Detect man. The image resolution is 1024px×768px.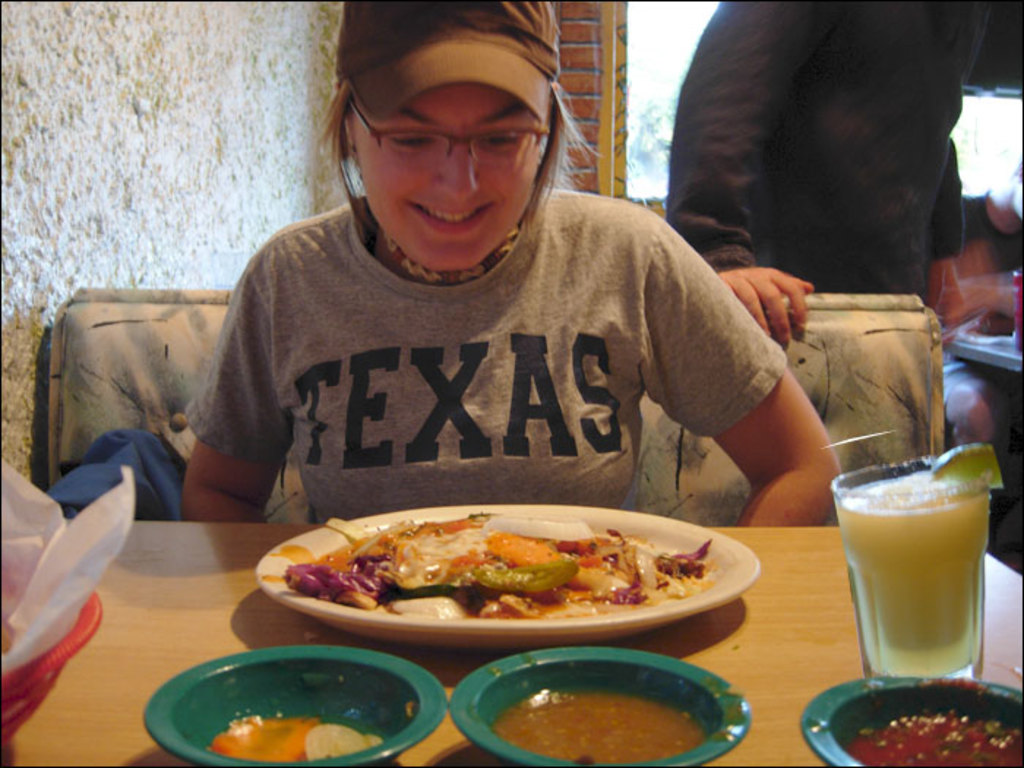
[660,0,965,348].
